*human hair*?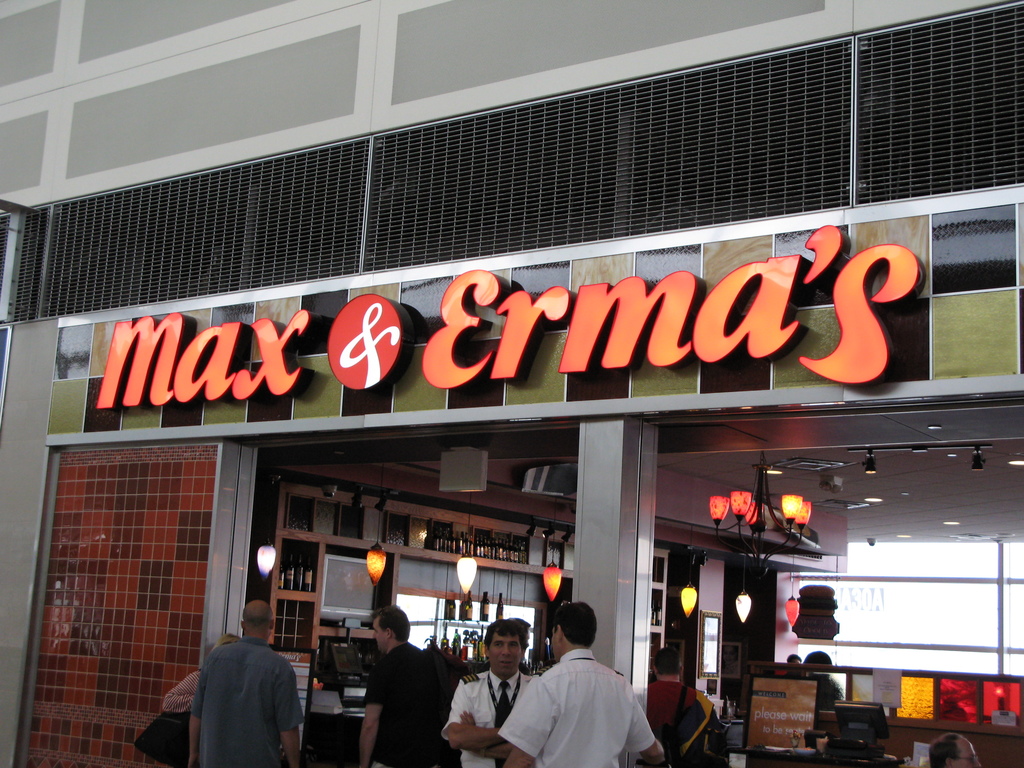
BBox(550, 604, 595, 644)
